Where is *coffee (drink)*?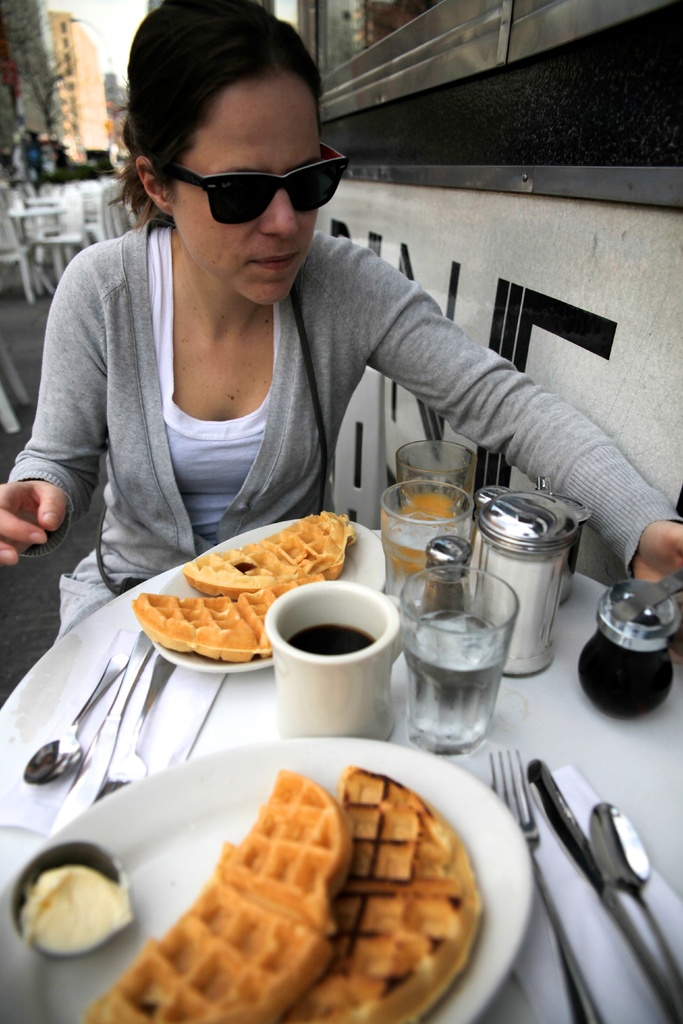
x1=270 y1=596 x2=383 y2=657.
